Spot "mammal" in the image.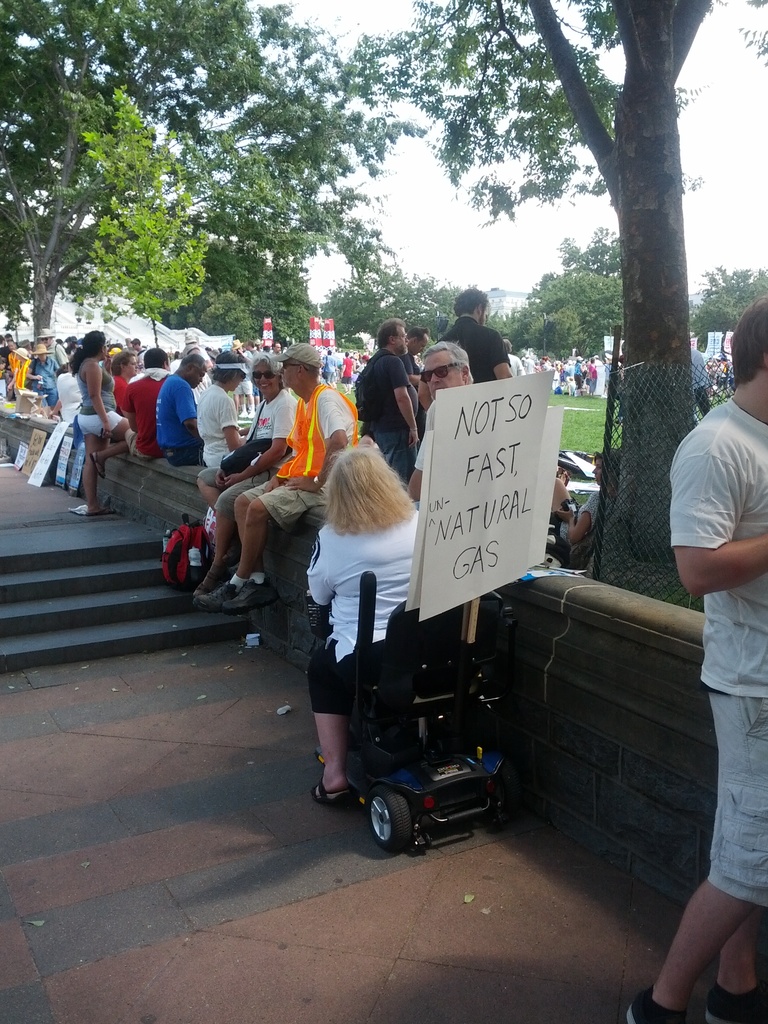
"mammal" found at [4, 345, 29, 397].
